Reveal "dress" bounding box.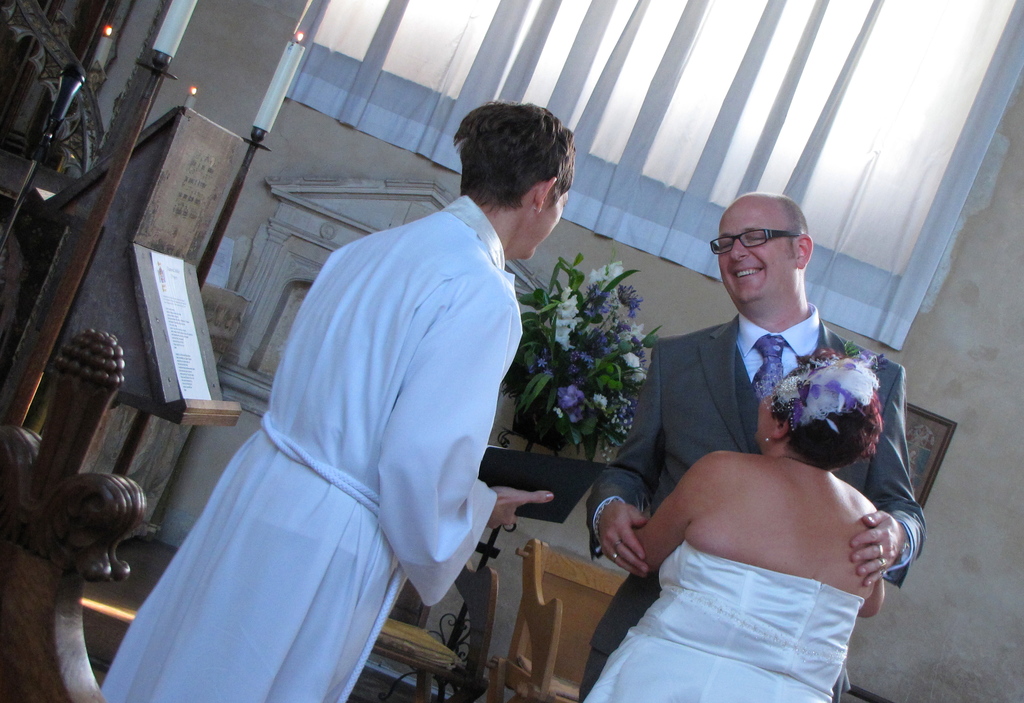
Revealed: [left=585, top=542, right=866, bottom=702].
